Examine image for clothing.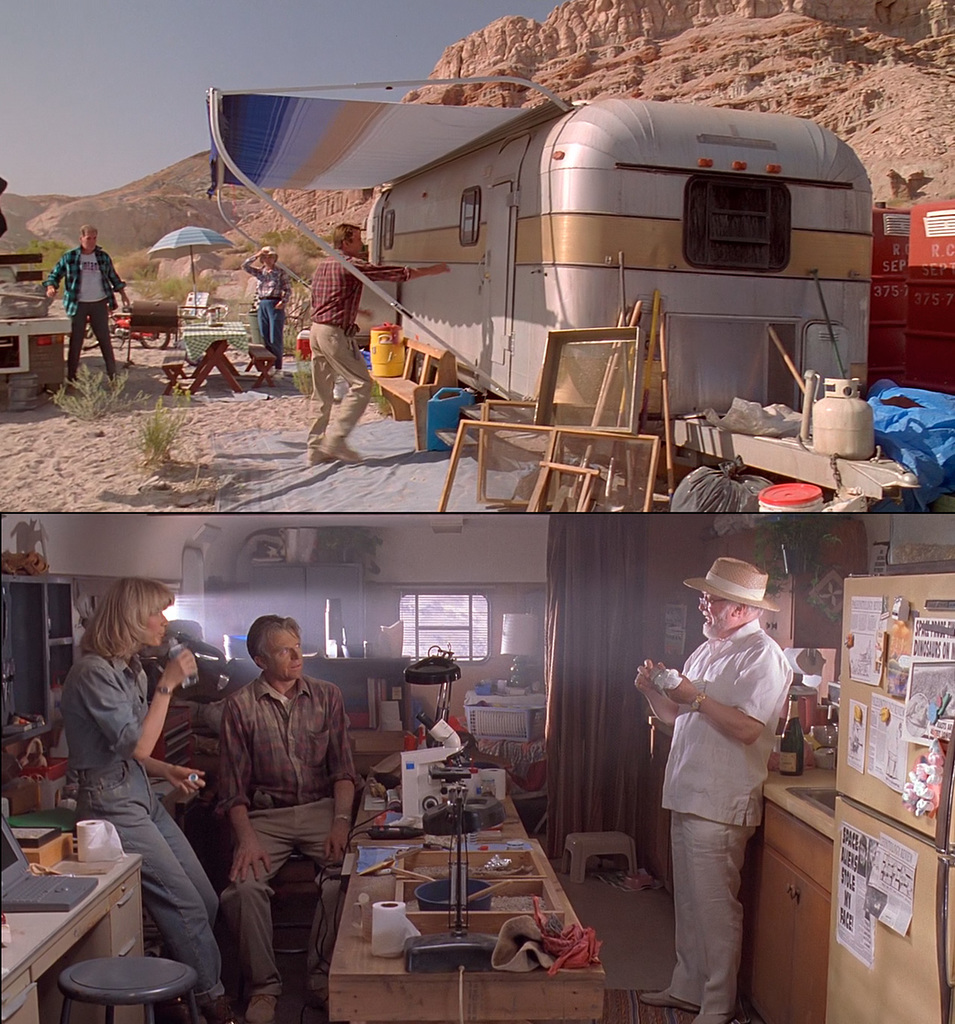
Examination result: box=[306, 251, 412, 449].
